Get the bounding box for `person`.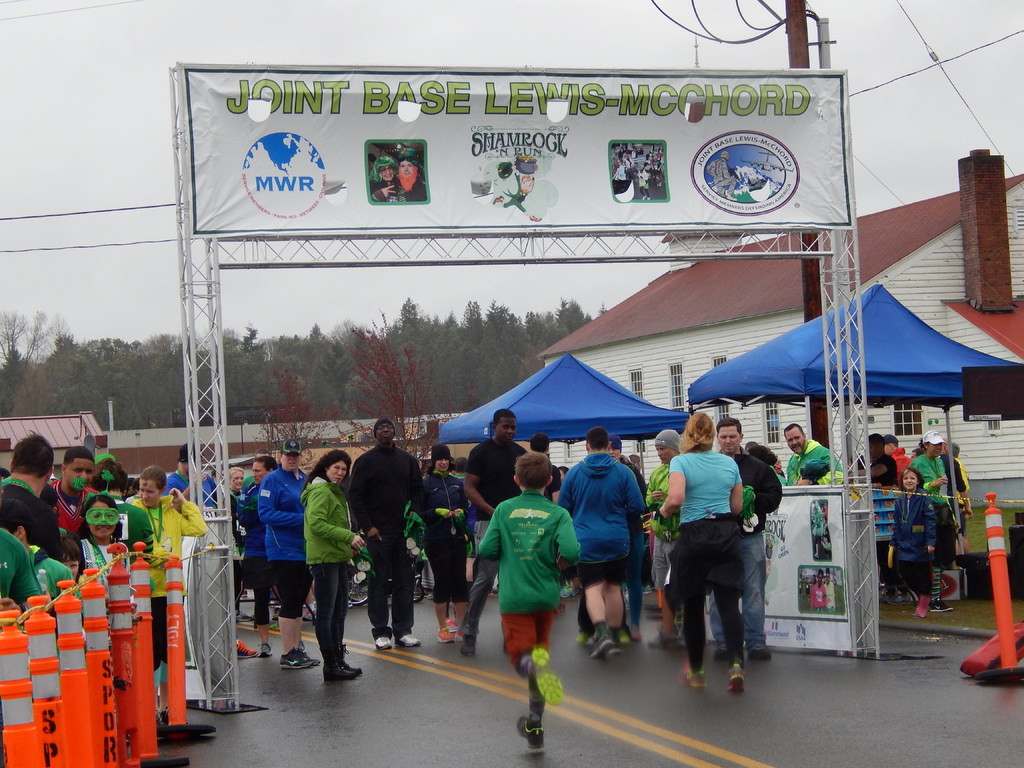
(left=0, top=482, right=81, bottom=598).
